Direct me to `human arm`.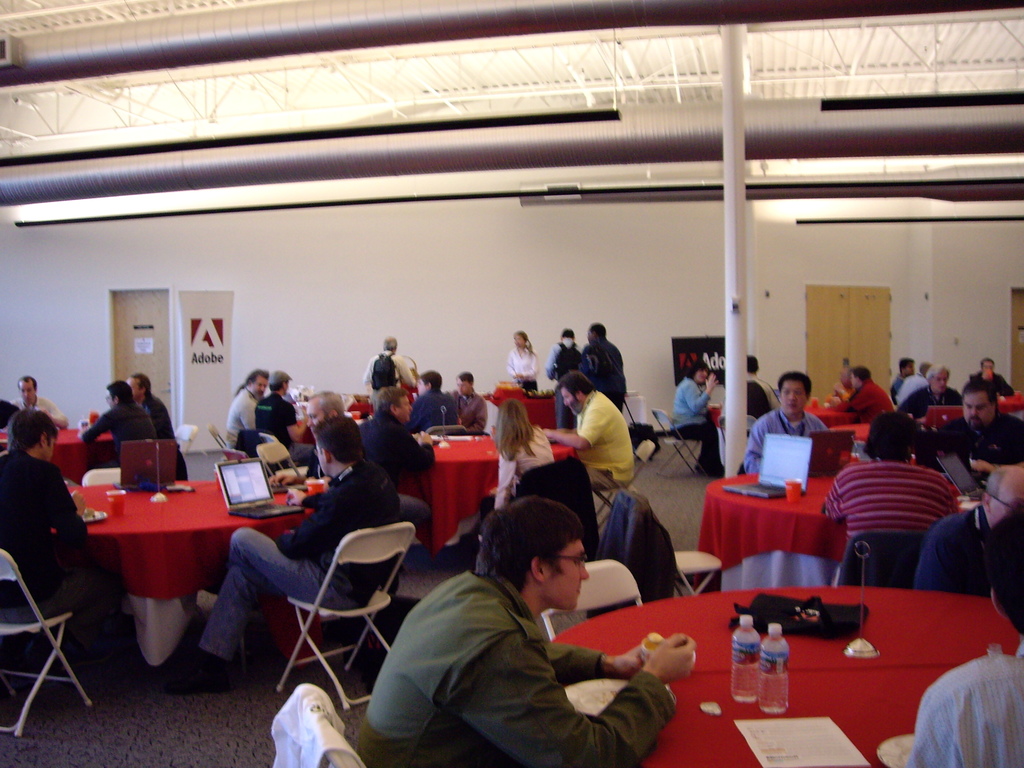
Direction: (x1=396, y1=355, x2=415, y2=392).
